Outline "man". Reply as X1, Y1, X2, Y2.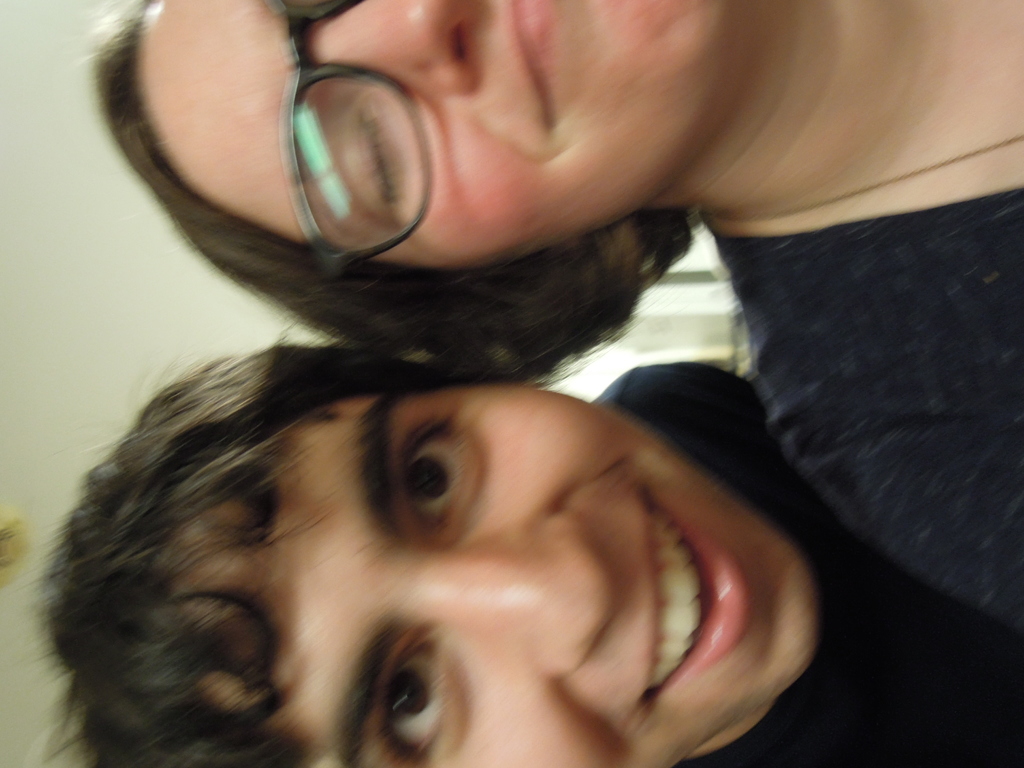
30, 352, 1023, 767.
